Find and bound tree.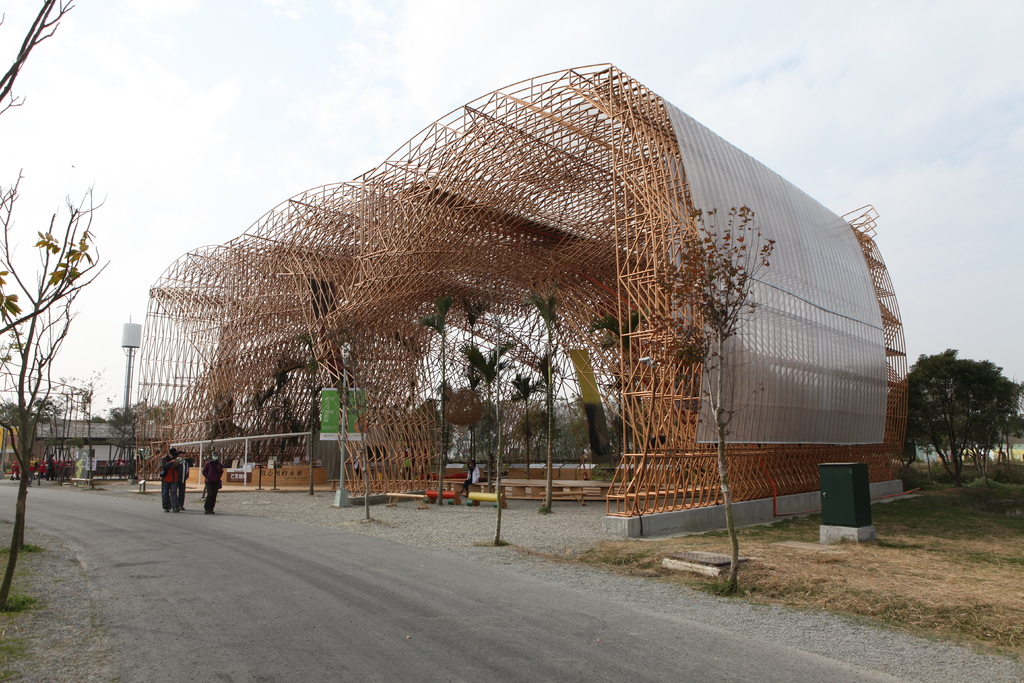
Bound: x1=0 y1=0 x2=113 y2=614.
